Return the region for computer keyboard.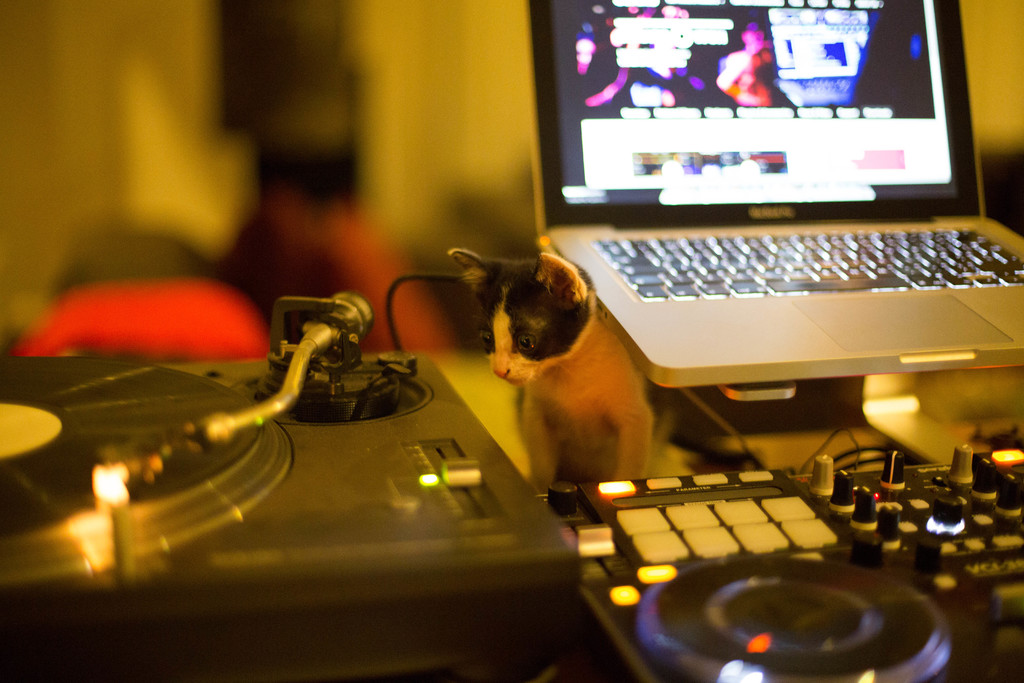
586:224:1023:304.
